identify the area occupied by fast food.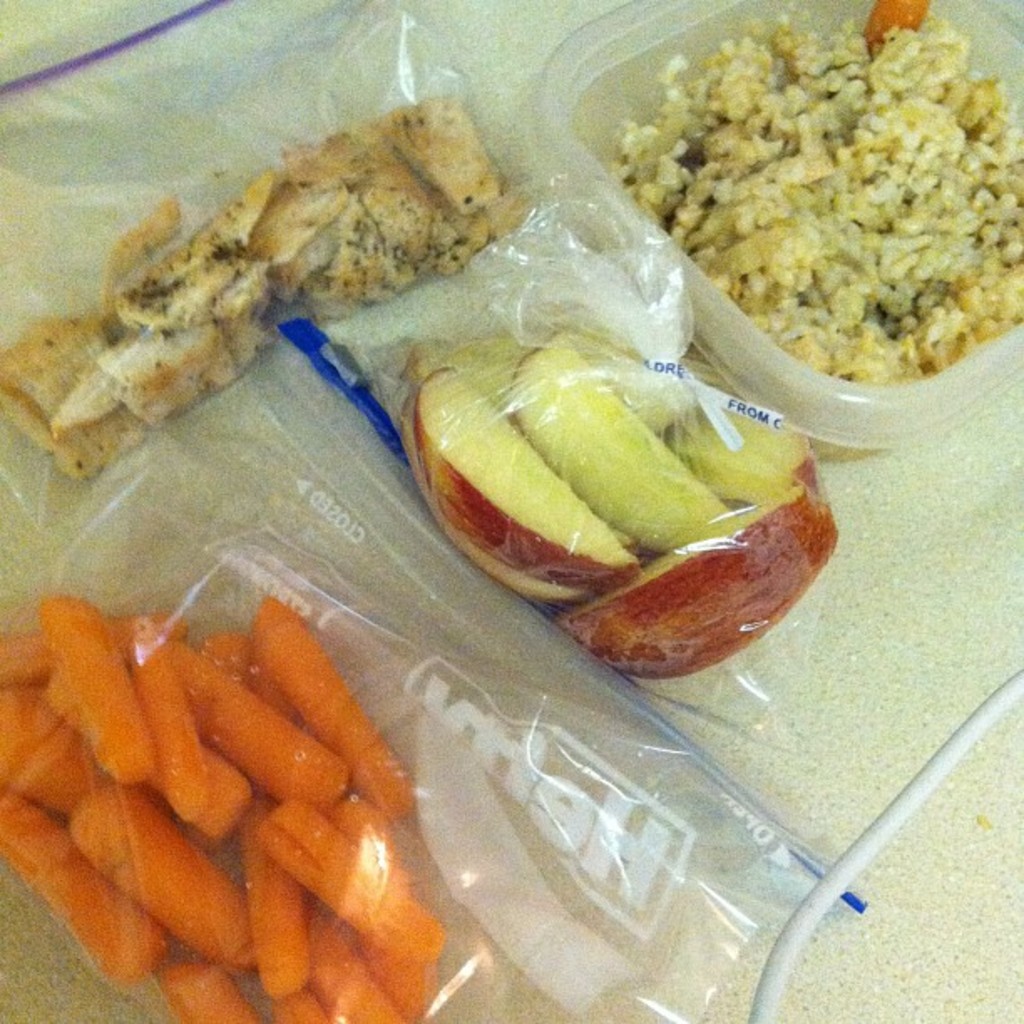
Area: box(0, 59, 932, 910).
